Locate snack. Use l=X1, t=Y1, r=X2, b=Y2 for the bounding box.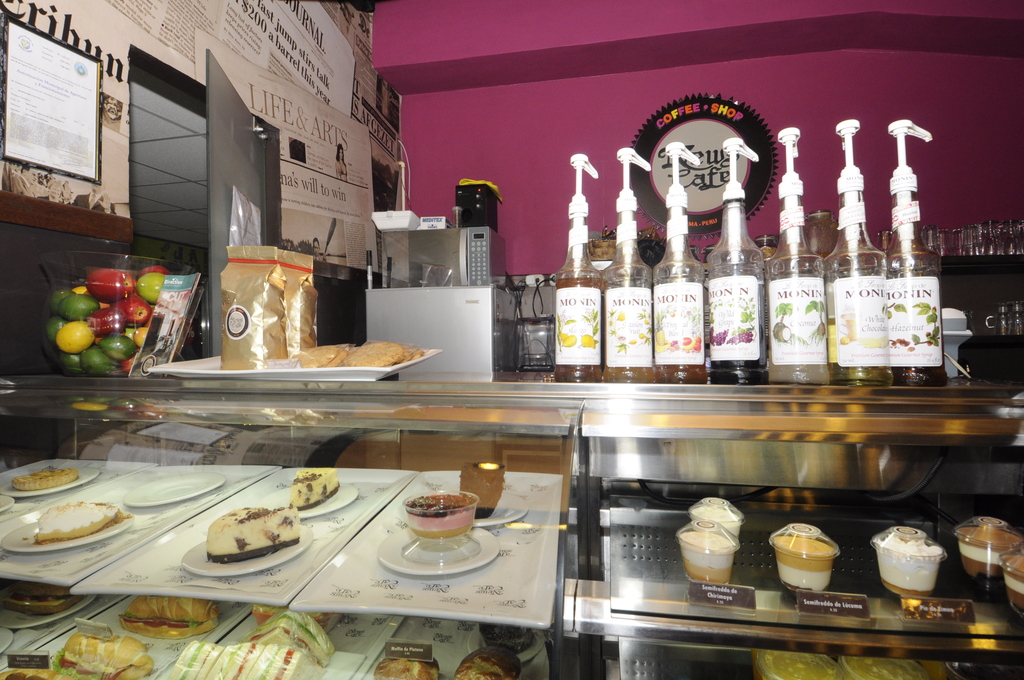
l=195, t=512, r=298, b=577.
